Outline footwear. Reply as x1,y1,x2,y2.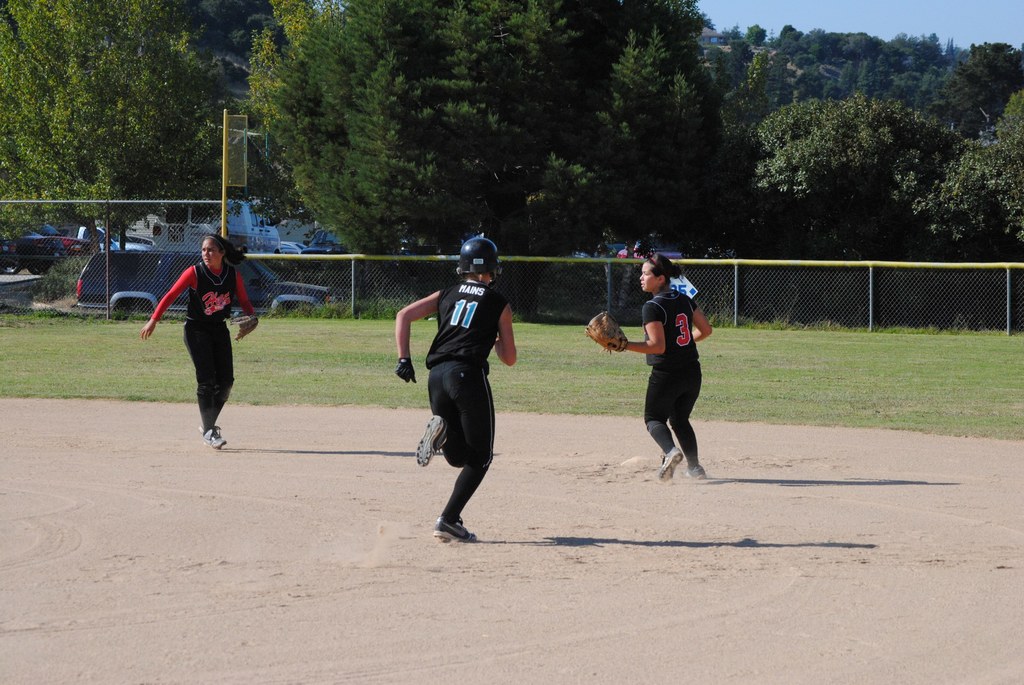
199,427,228,449.
